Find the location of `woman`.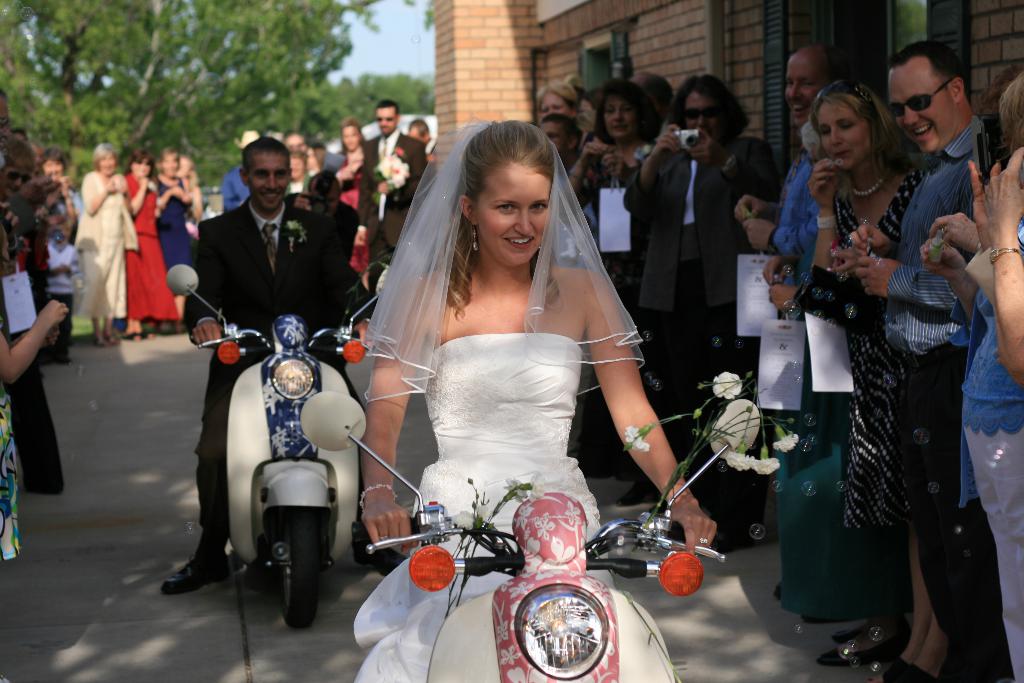
Location: select_region(566, 76, 655, 481).
